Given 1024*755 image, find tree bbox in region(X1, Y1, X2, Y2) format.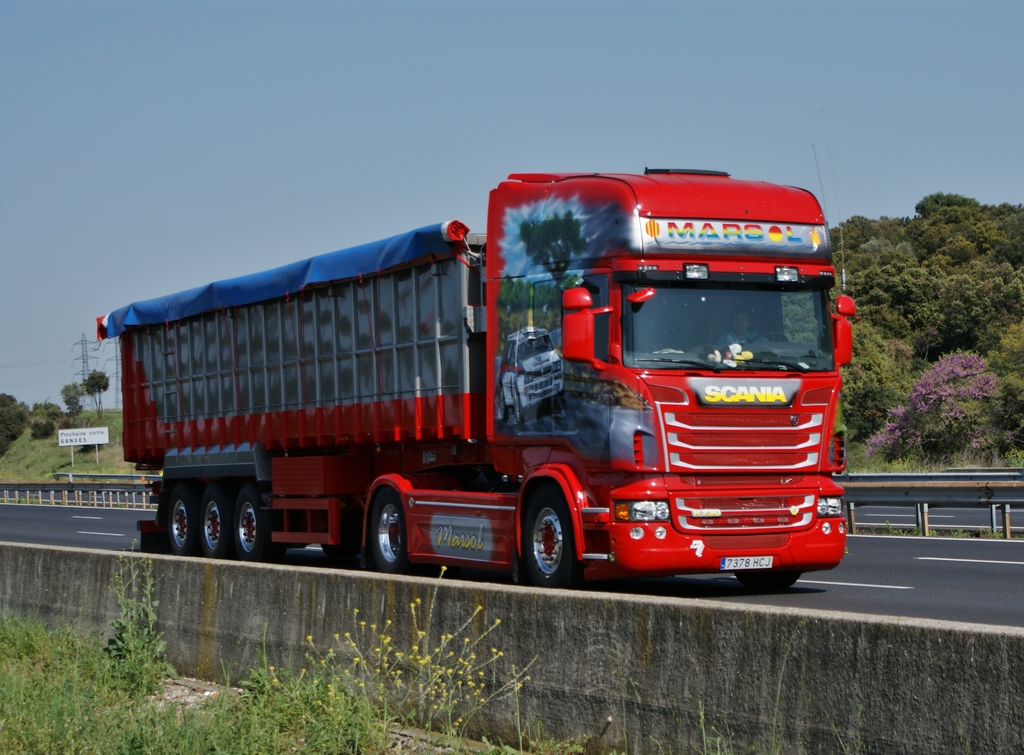
region(74, 367, 120, 423).
